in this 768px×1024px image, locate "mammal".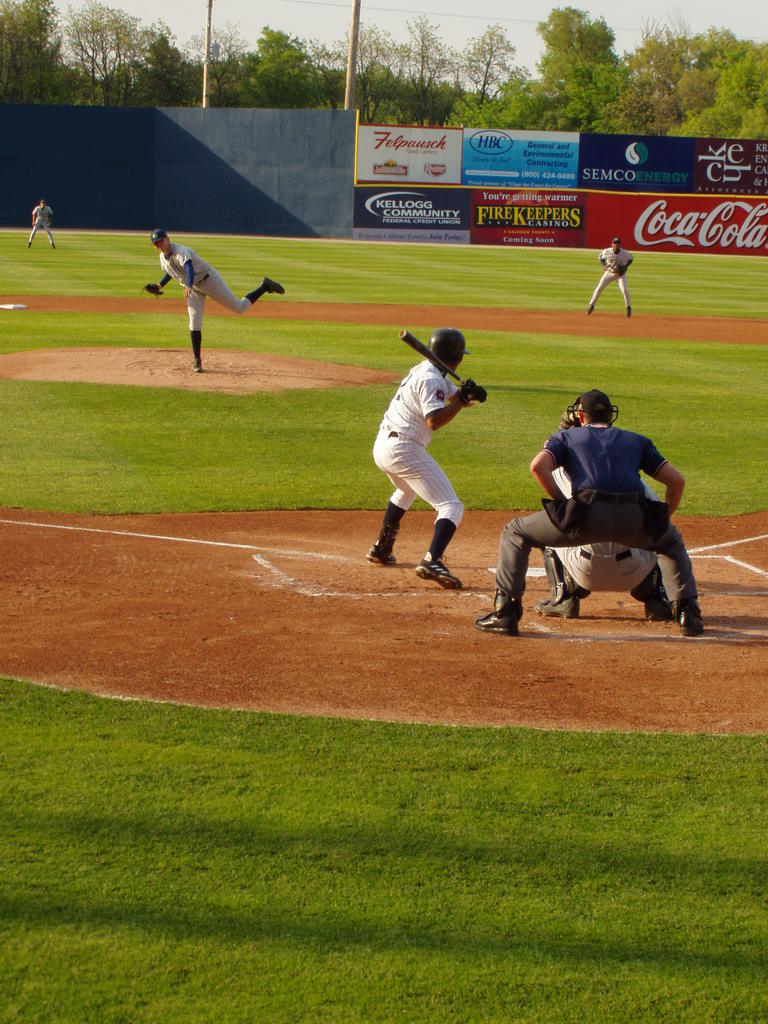
Bounding box: (26,201,54,250).
